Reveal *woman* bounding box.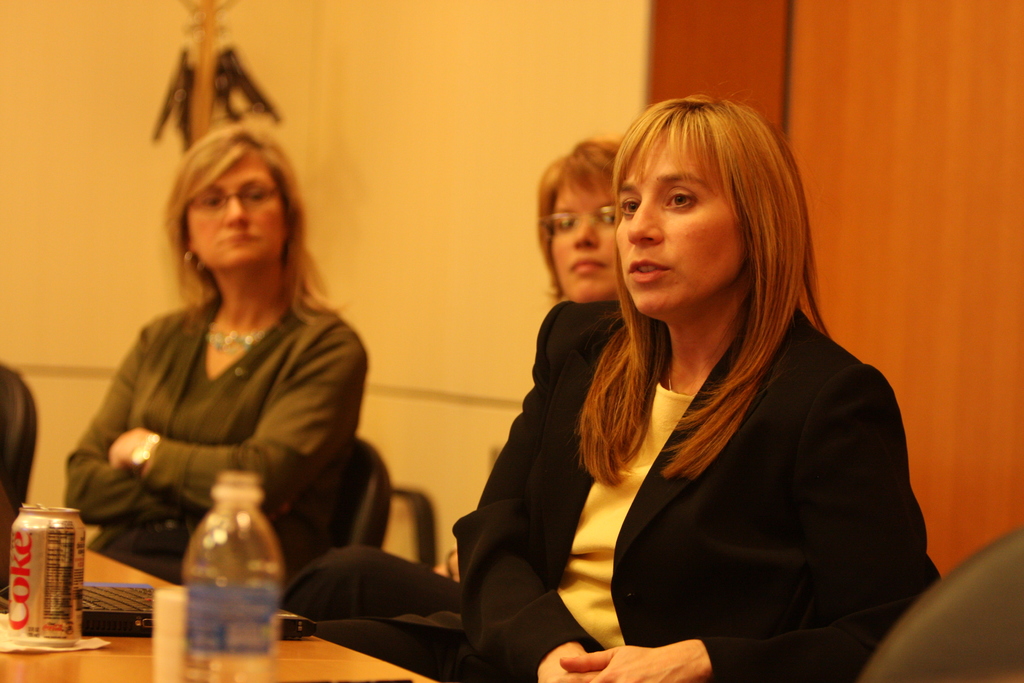
Revealed: 280/134/625/682.
